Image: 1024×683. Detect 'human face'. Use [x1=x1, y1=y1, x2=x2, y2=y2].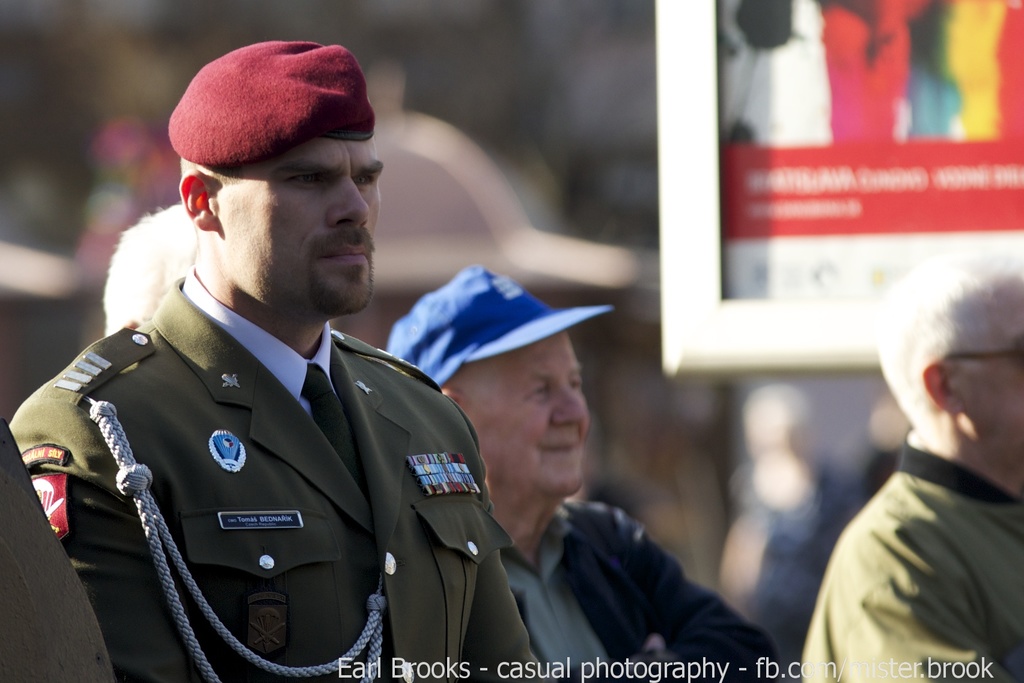
[x1=464, y1=335, x2=590, y2=498].
